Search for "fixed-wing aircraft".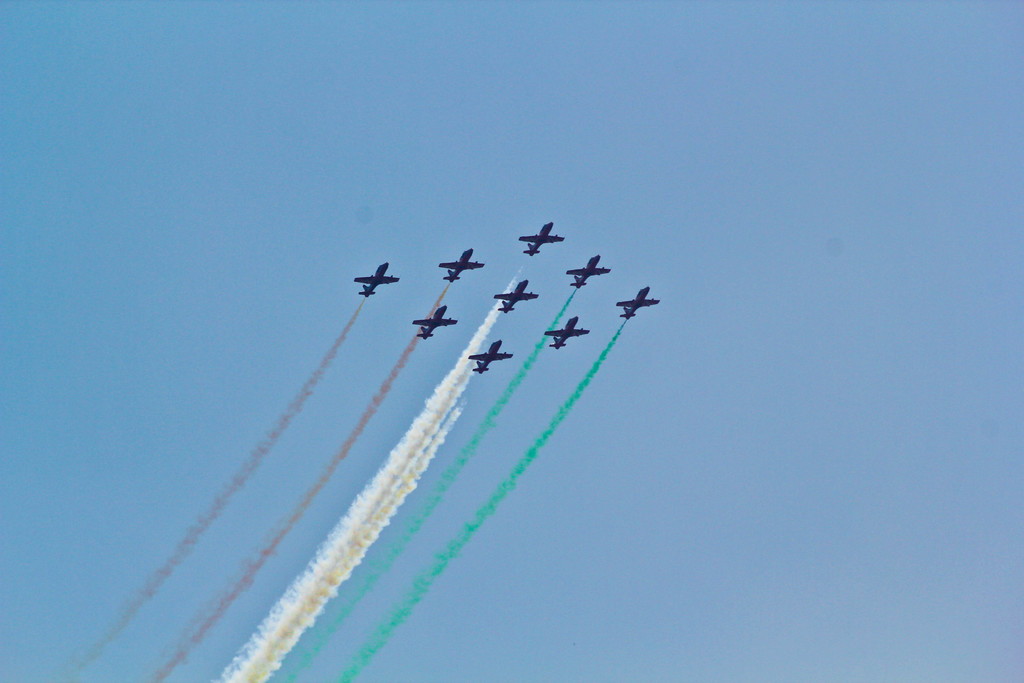
Found at {"x1": 518, "y1": 224, "x2": 564, "y2": 257}.
